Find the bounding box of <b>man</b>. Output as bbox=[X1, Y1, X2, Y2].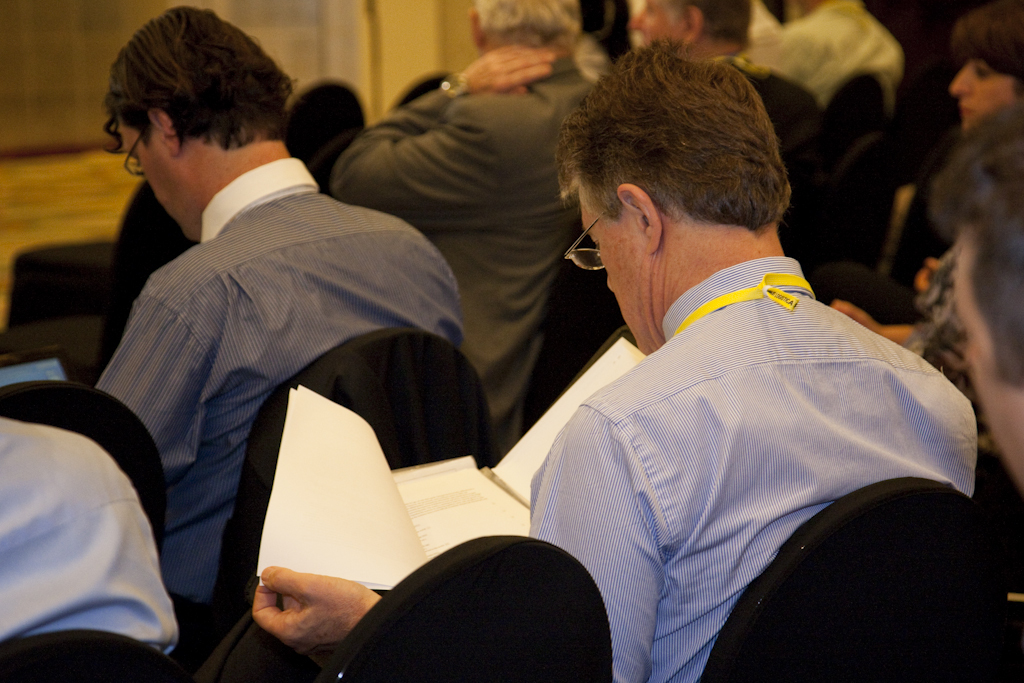
bbox=[0, 411, 179, 655].
